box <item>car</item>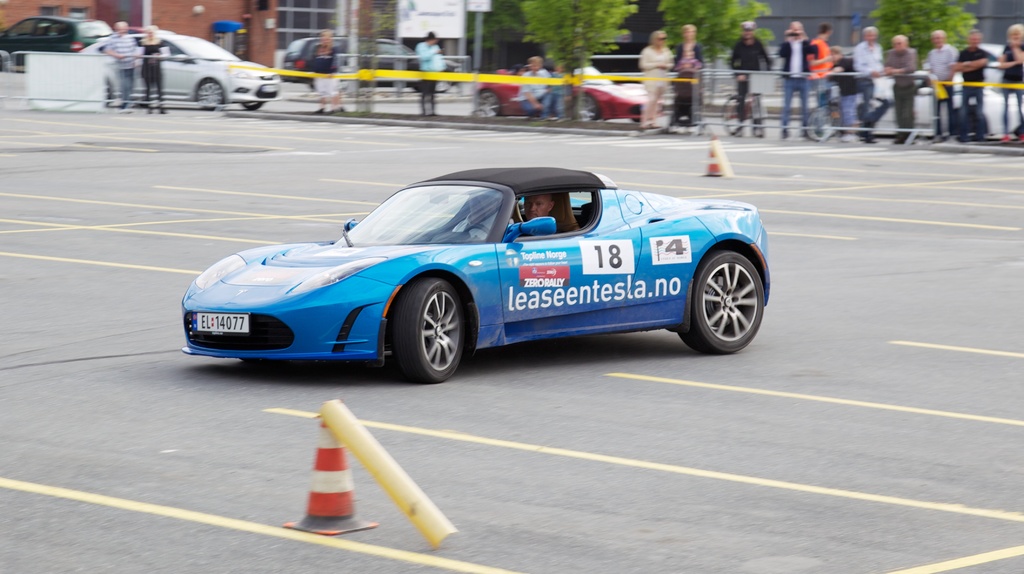
l=0, t=13, r=113, b=71
